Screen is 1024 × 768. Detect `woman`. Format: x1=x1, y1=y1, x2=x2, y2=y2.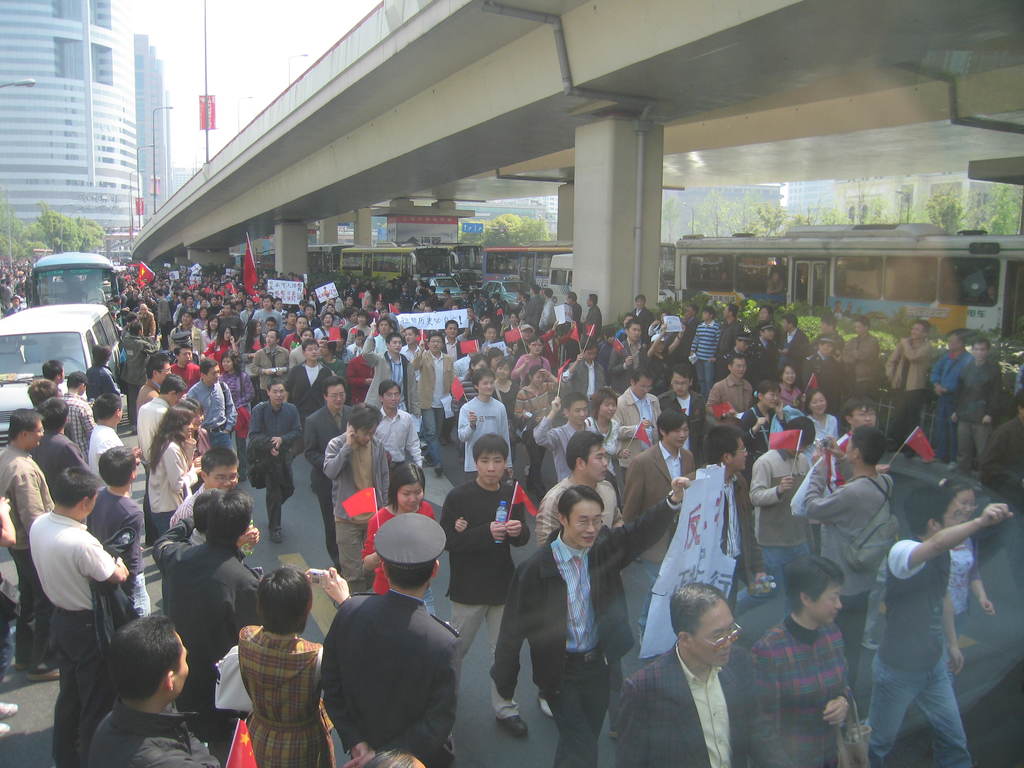
x1=195, y1=303, x2=219, y2=330.
